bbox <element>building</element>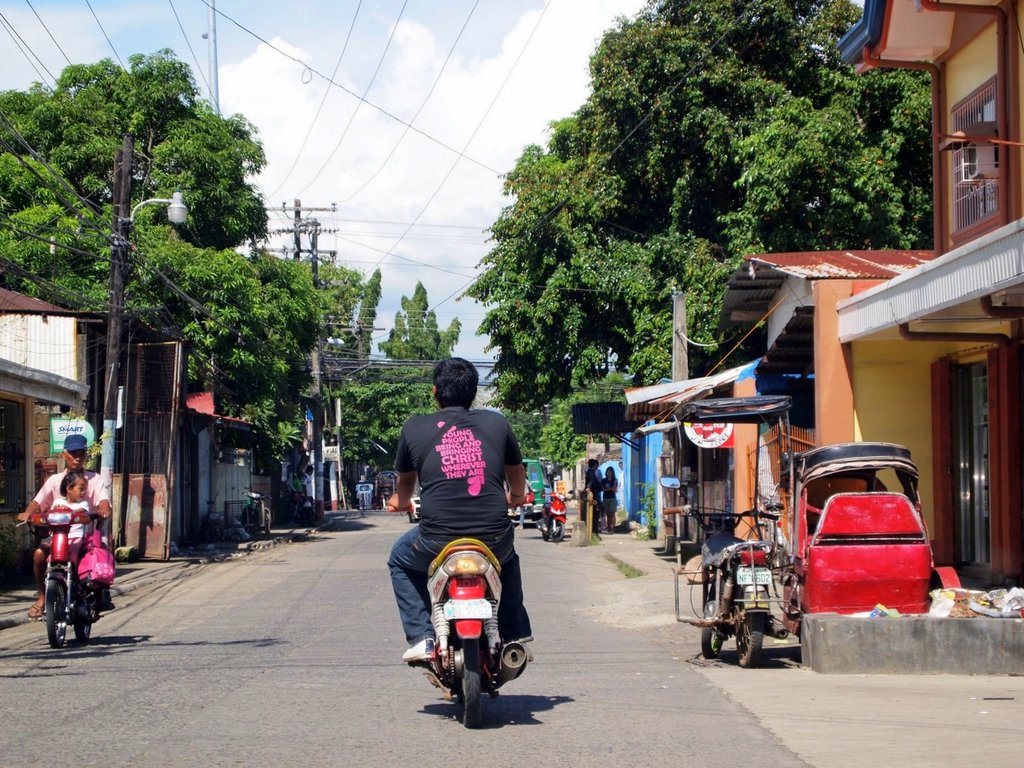
l=815, t=1, r=1023, b=590
